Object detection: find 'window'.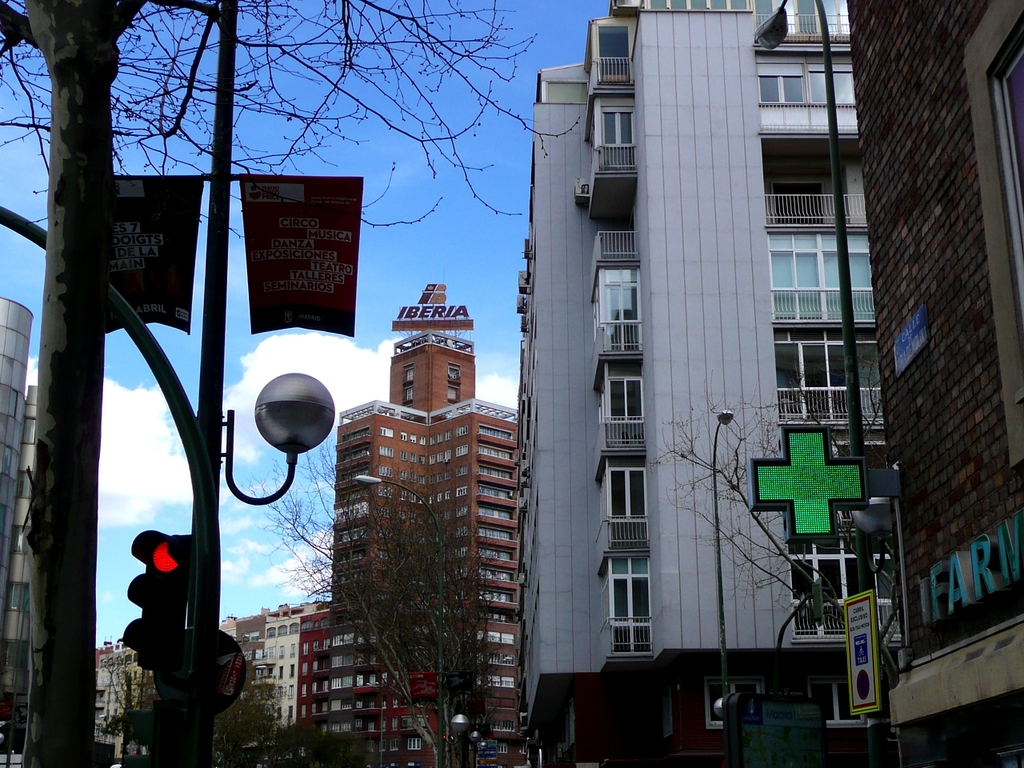
(left=603, top=554, right=653, bottom=640).
